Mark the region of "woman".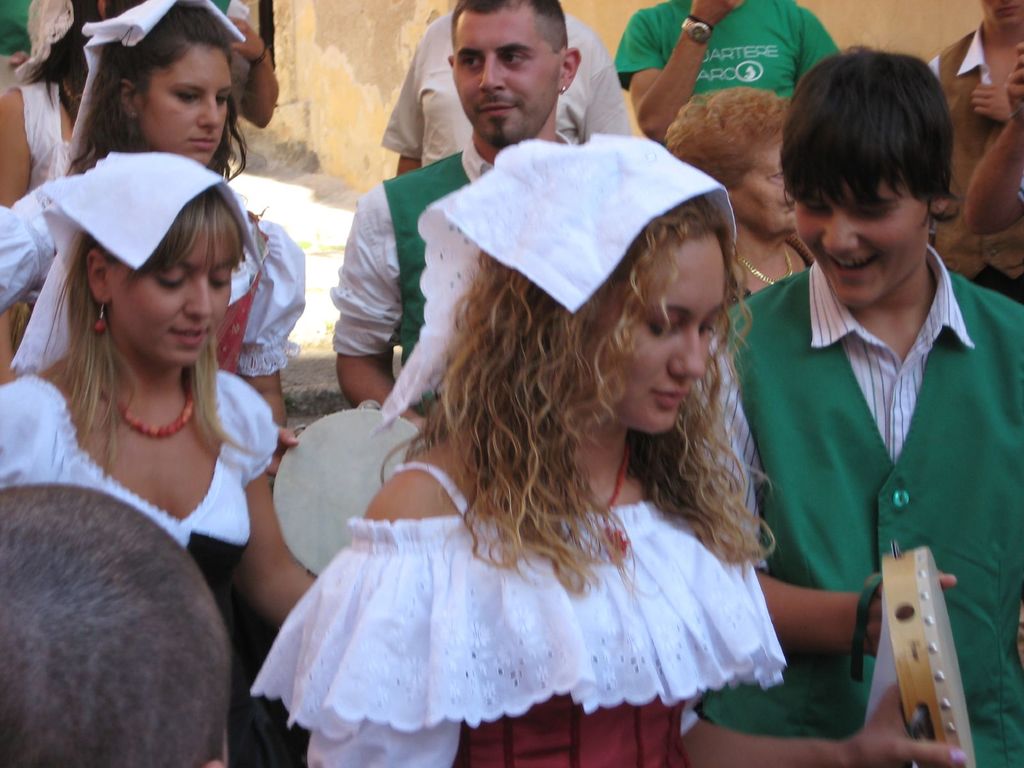
Region: (x1=253, y1=134, x2=801, y2=767).
